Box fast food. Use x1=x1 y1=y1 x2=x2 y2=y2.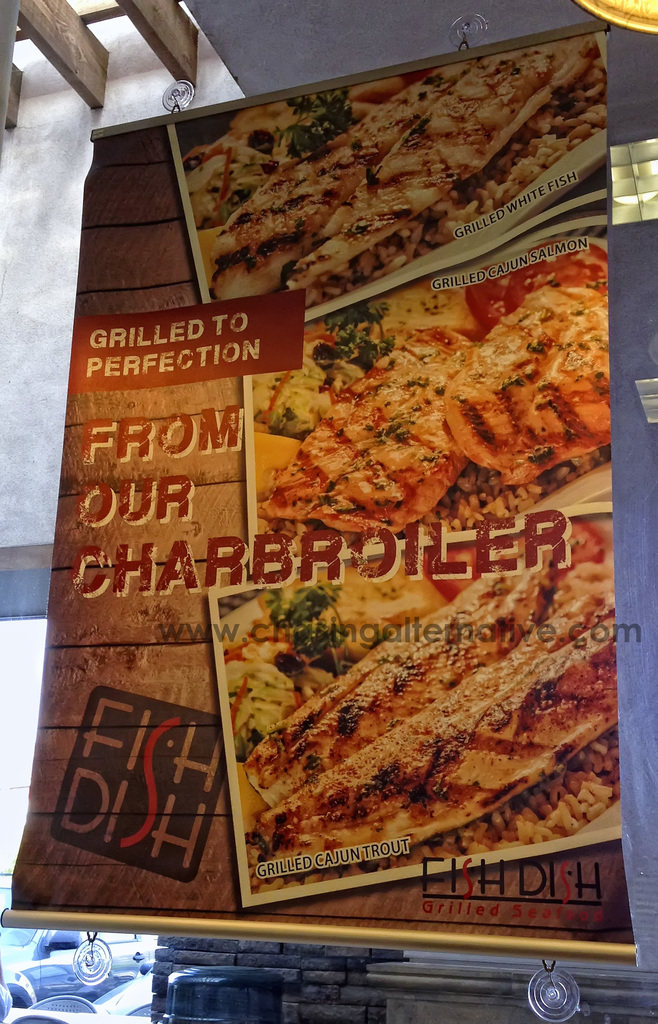
x1=456 y1=244 x2=627 y2=353.
